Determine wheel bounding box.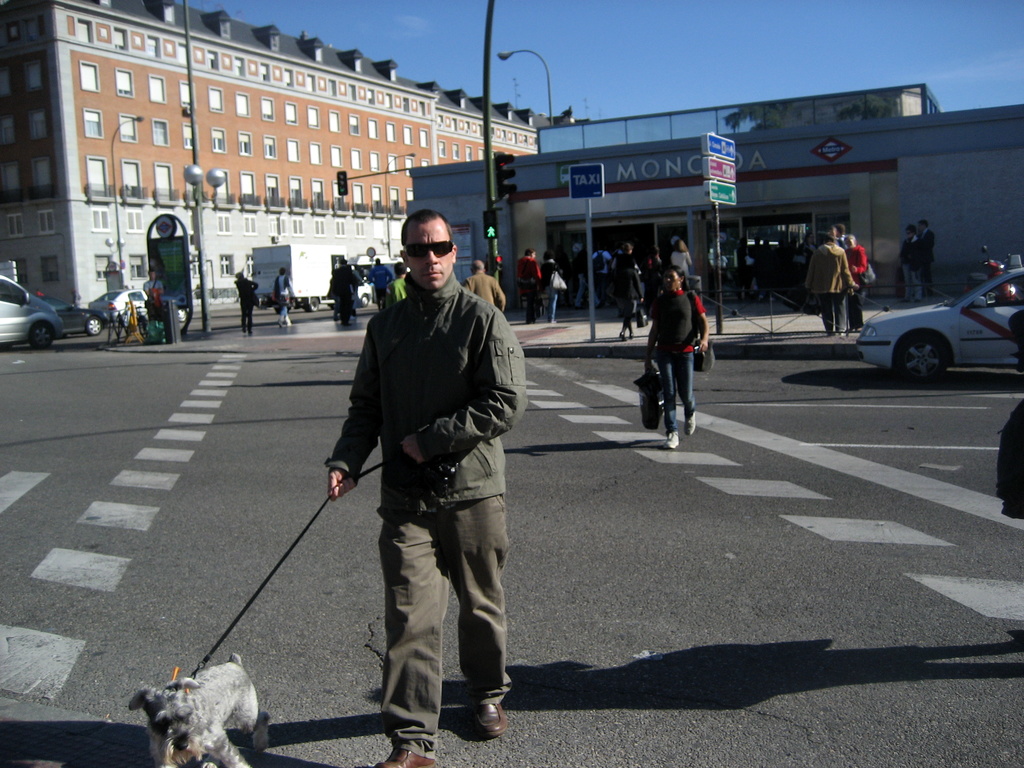
Determined: <region>362, 292, 371, 305</region>.
